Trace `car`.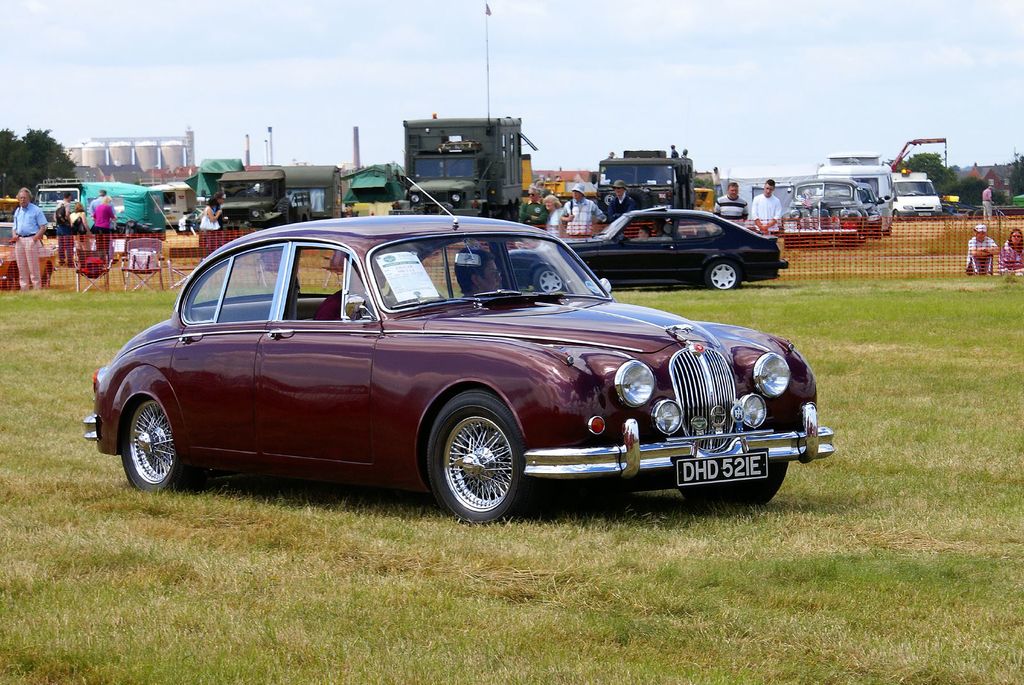
Traced to (x1=112, y1=217, x2=795, y2=531).
